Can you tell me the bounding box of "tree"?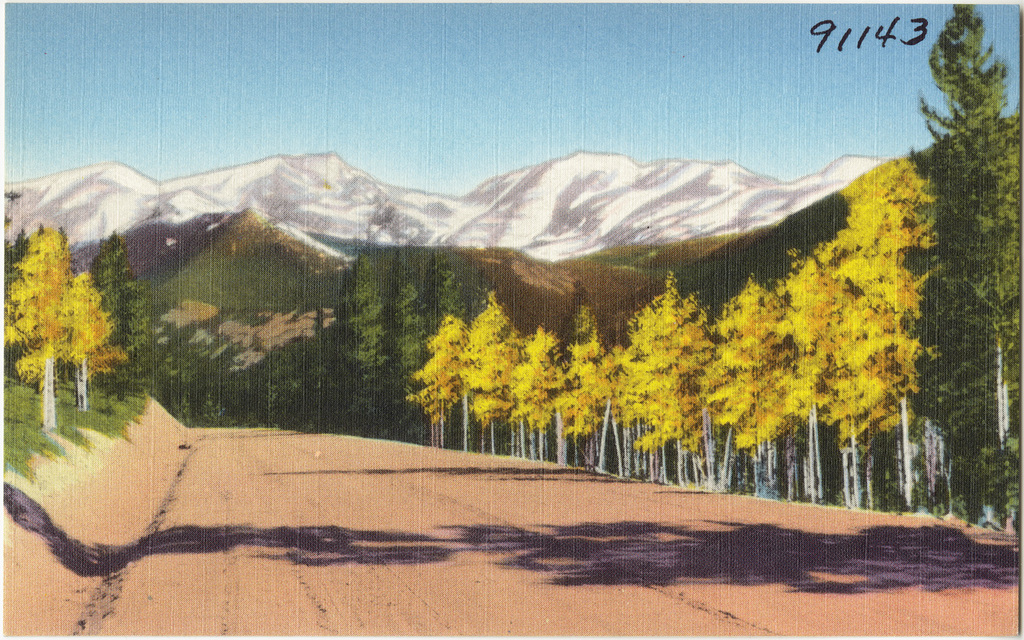
locate(902, 0, 1021, 532).
